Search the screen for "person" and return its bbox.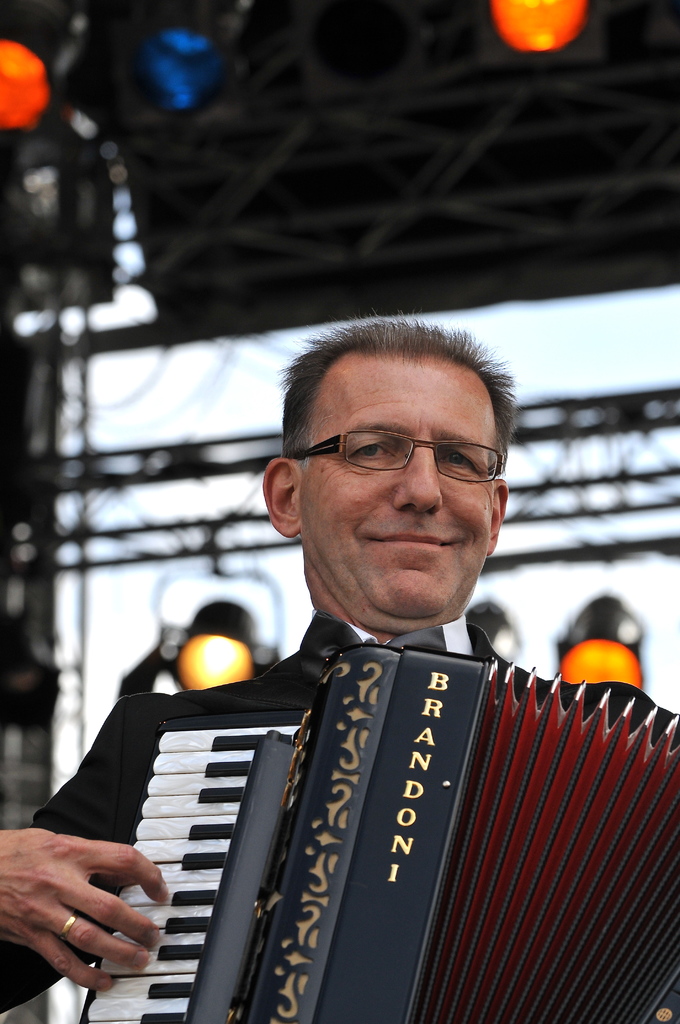
Found: (left=102, top=267, right=642, bottom=932).
